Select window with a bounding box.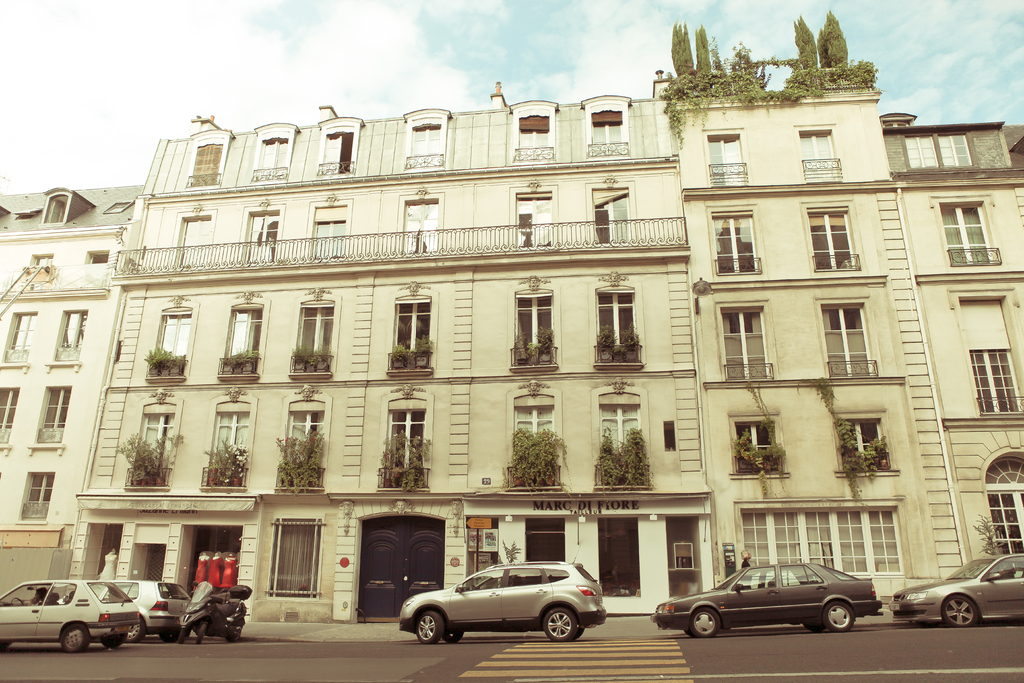
detection(215, 397, 250, 473).
